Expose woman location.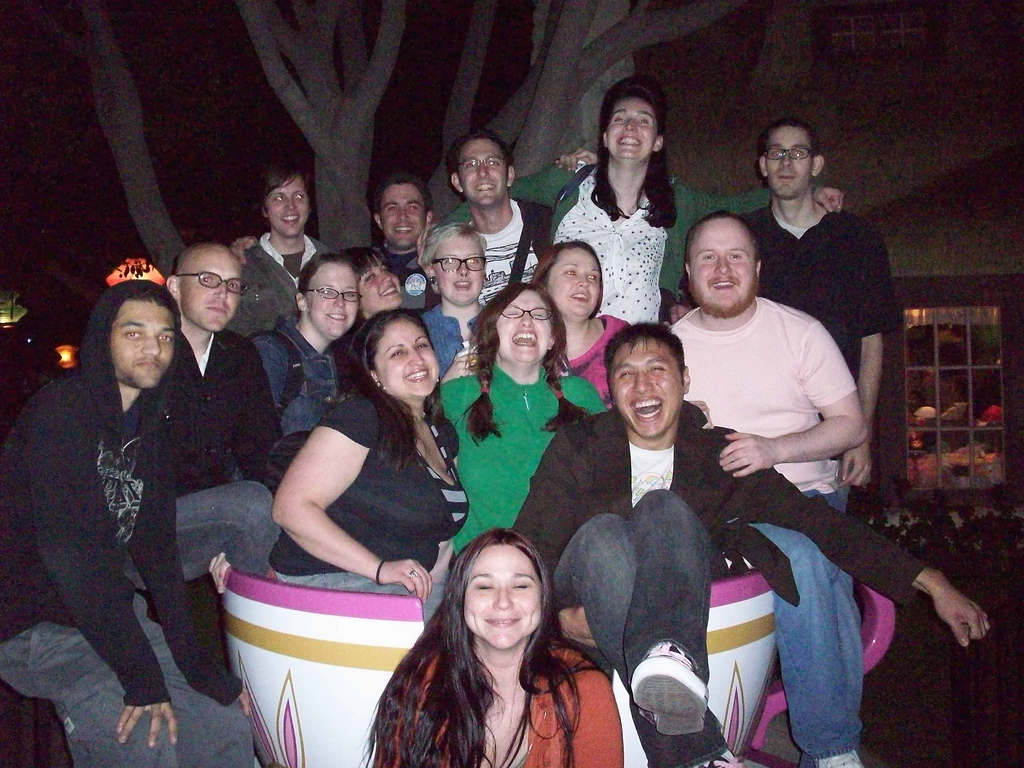
Exposed at <bbox>340, 243, 402, 330</bbox>.
